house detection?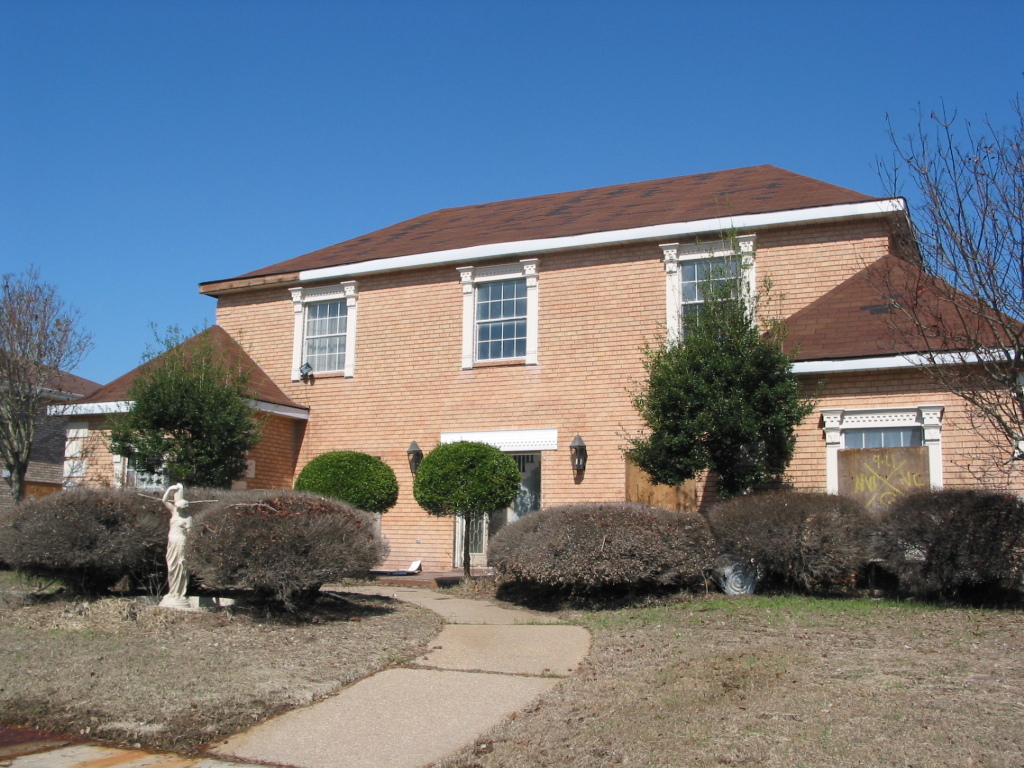
(756, 242, 1023, 521)
